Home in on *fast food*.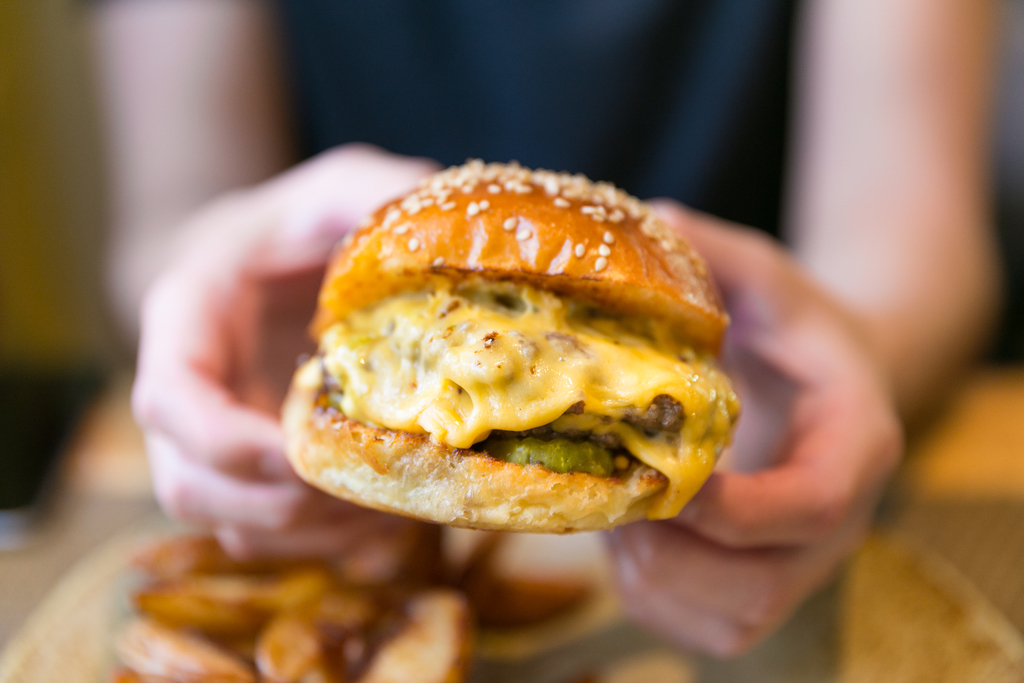
Homed in at pyautogui.locateOnScreen(0, 513, 476, 682).
